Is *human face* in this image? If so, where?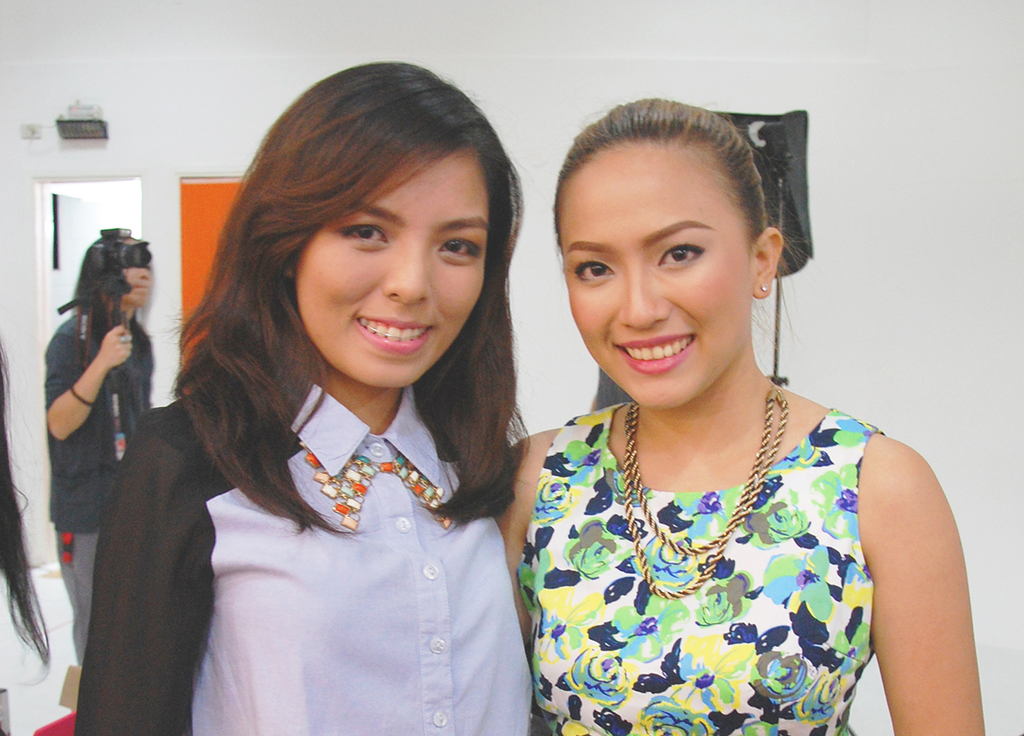
Yes, at 554, 132, 747, 413.
